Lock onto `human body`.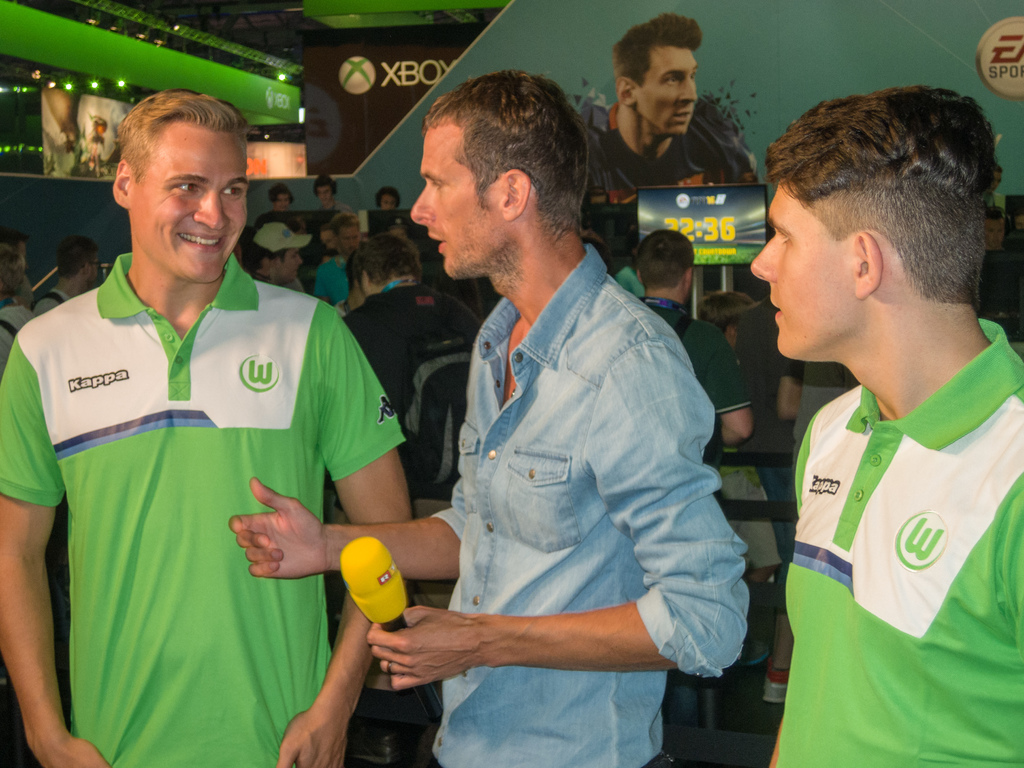
Locked: 1/86/418/767.
